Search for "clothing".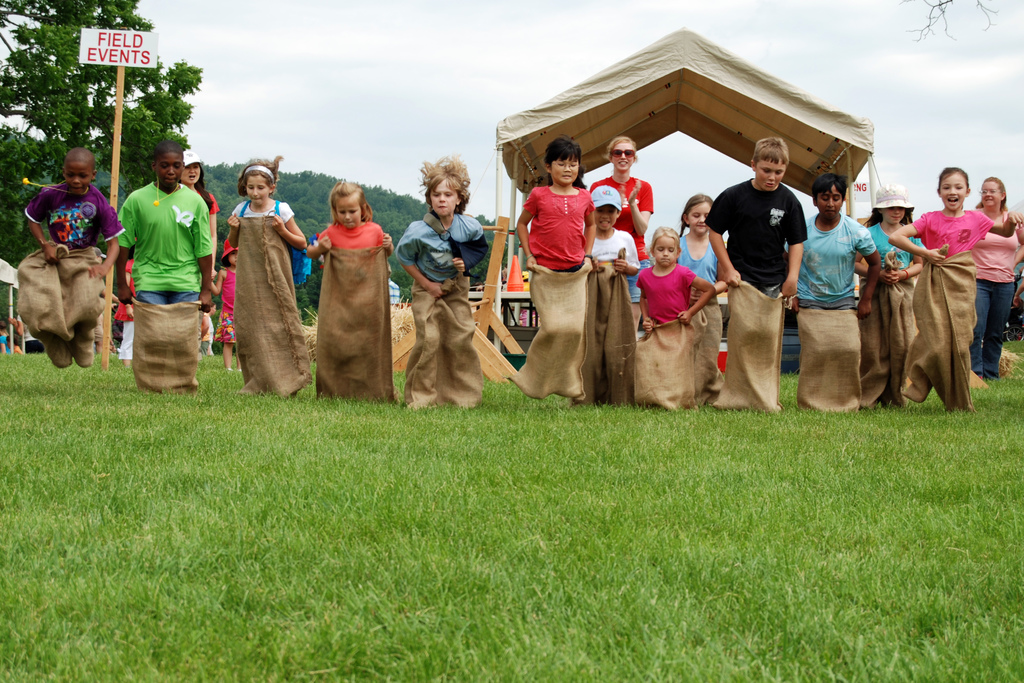
Found at (394, 209, 493, 289).
